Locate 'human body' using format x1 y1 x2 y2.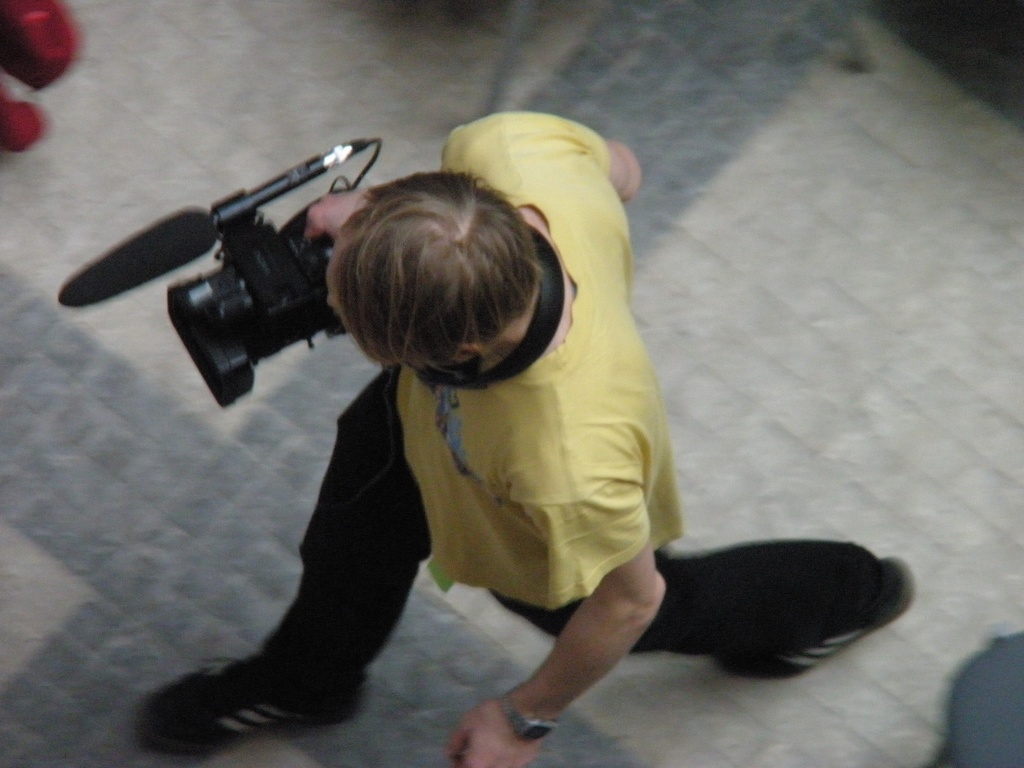
107 73 810 726.
